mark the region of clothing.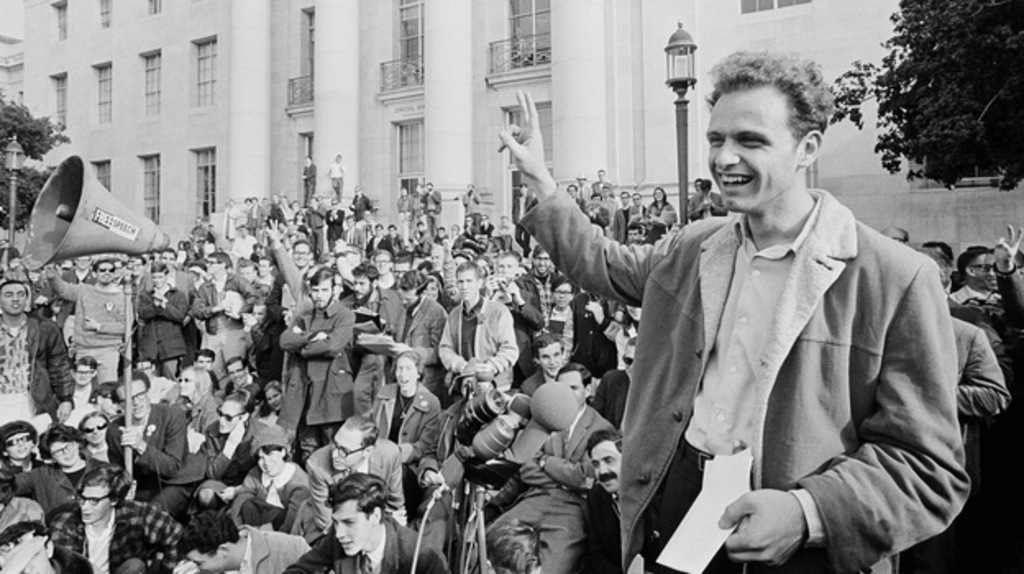
Region: Rect(632, 203, 648, 226).
